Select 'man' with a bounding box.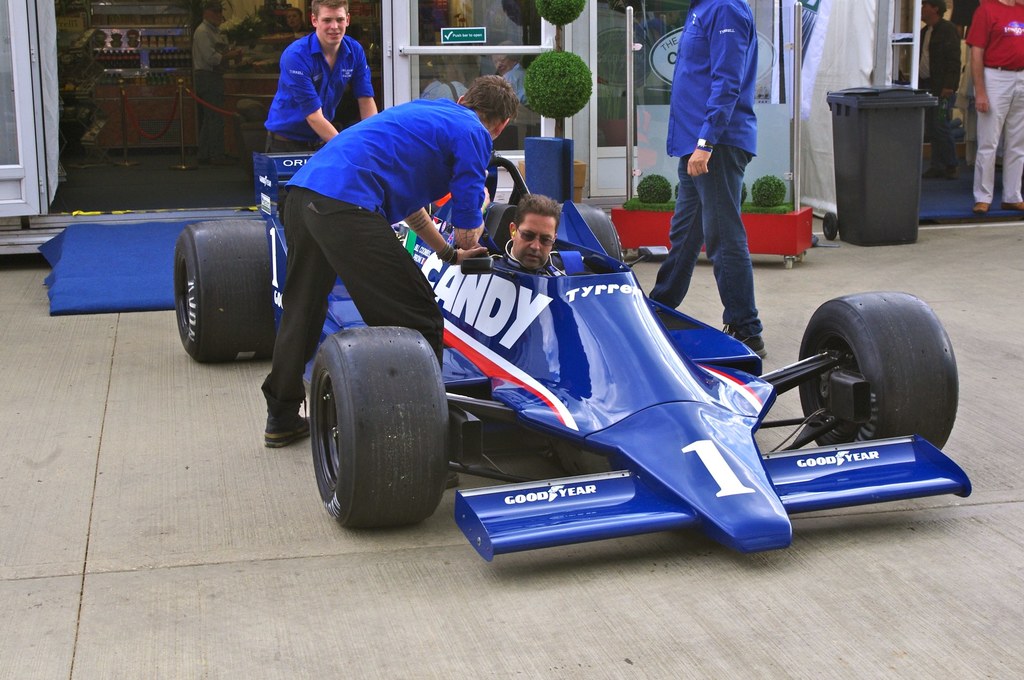
box(245, 79, 520, 481).
